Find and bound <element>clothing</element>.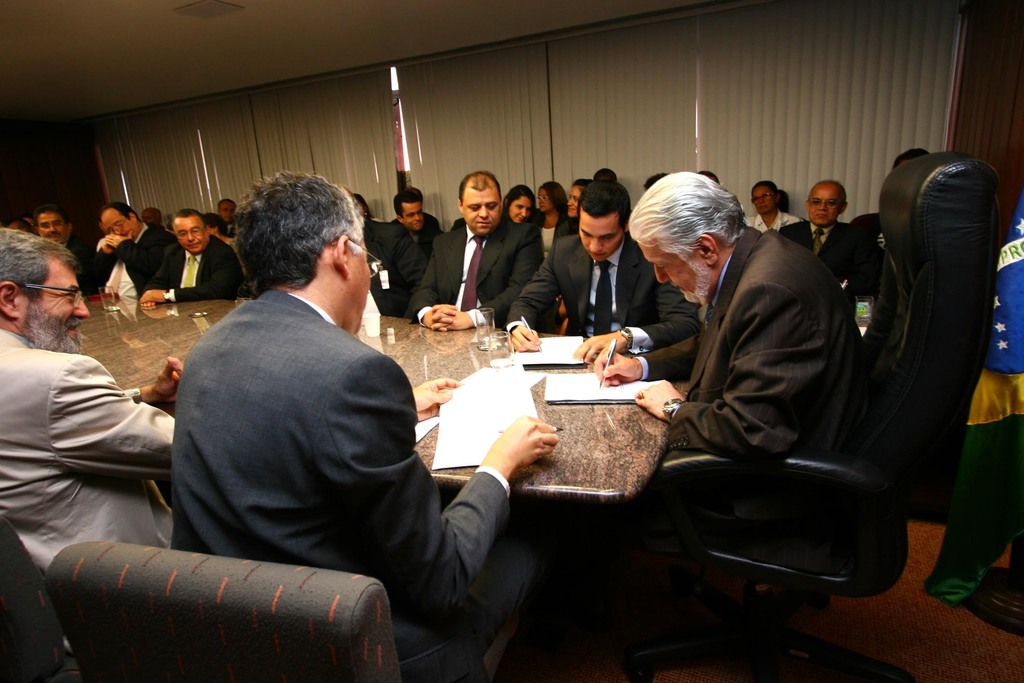
Bound: region(494, 225, 716, 348).
